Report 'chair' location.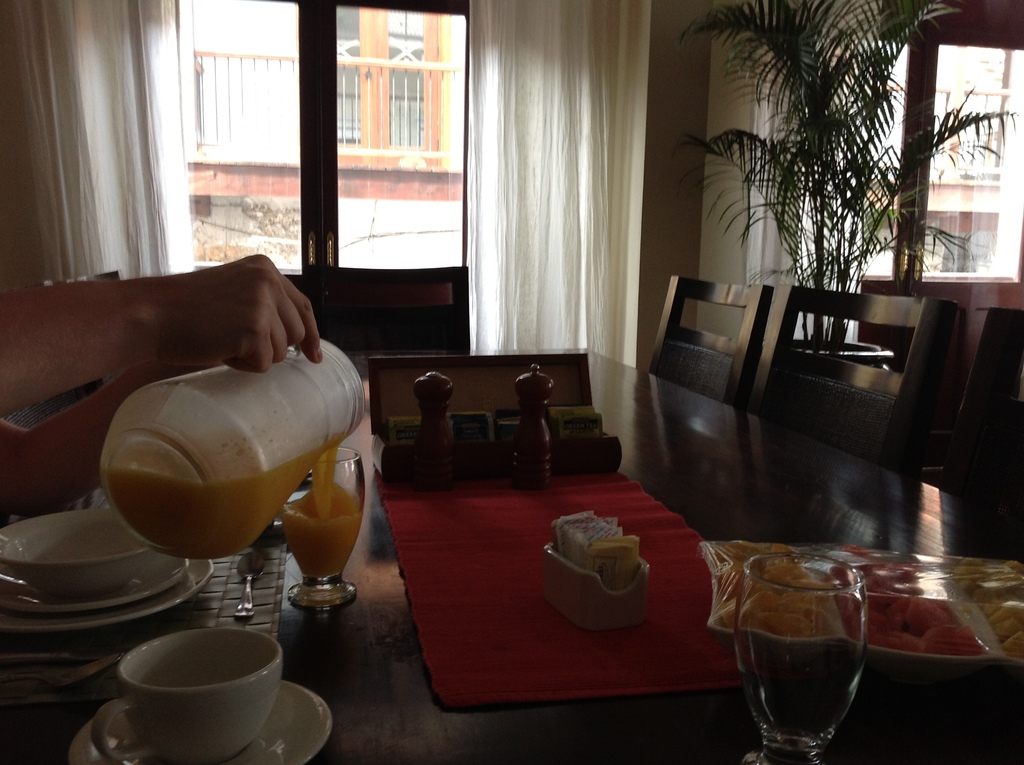
Report: Rect(763, 286, 960, 477).
